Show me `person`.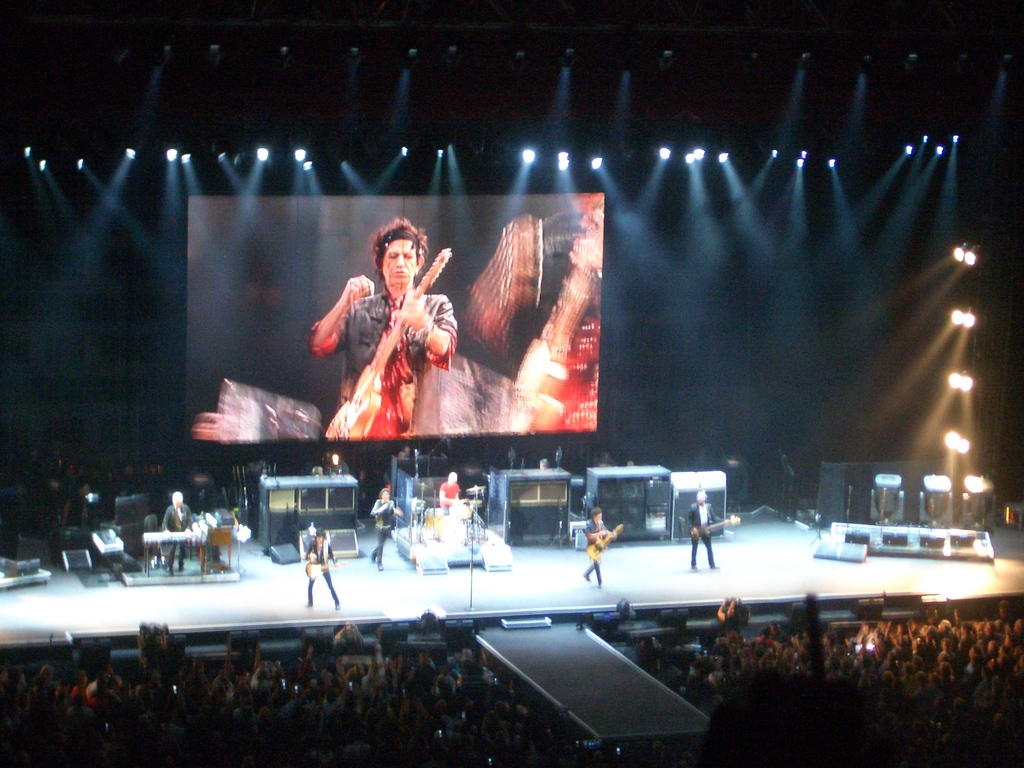
`person` is here: locate(301, 214, 456, 439).
